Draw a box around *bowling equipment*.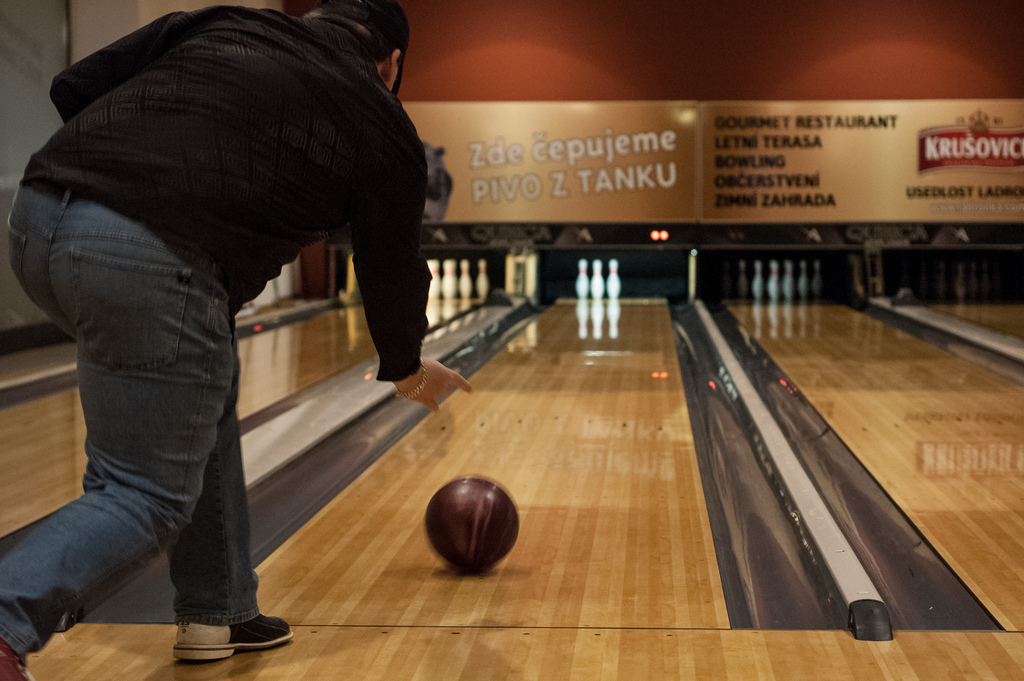
x1=474 y1=255 x2=491 y2=301.
